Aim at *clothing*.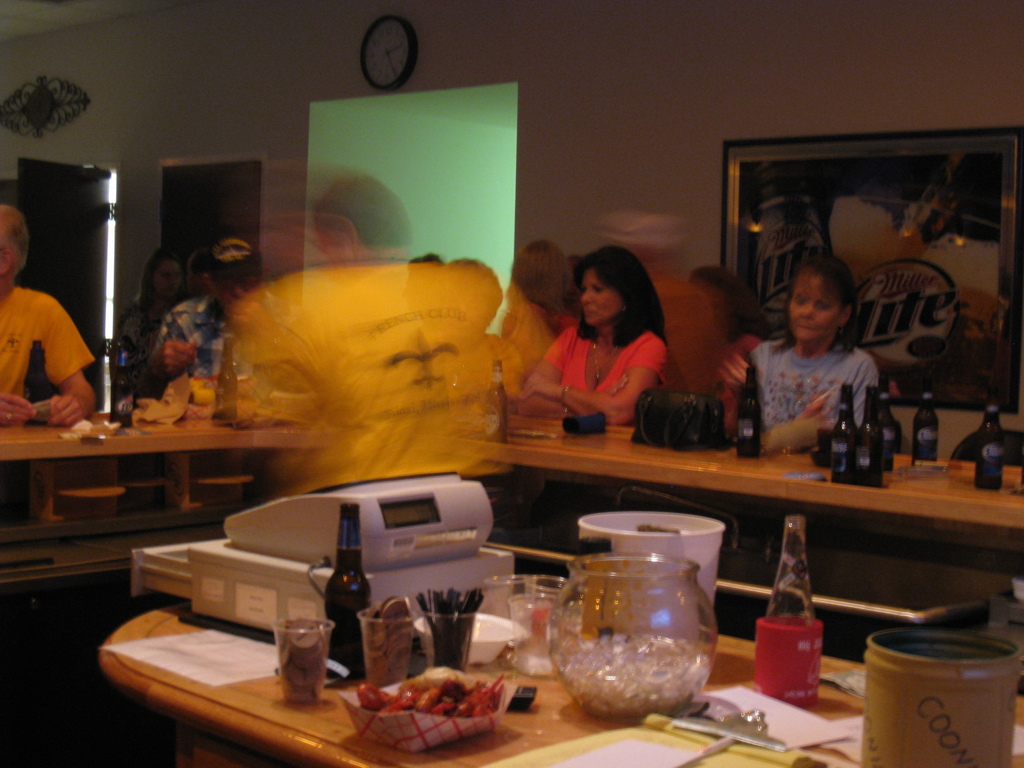
Aimed at {"x1": 225, "y1": 259, "x2": 507, "y2": 572}.
